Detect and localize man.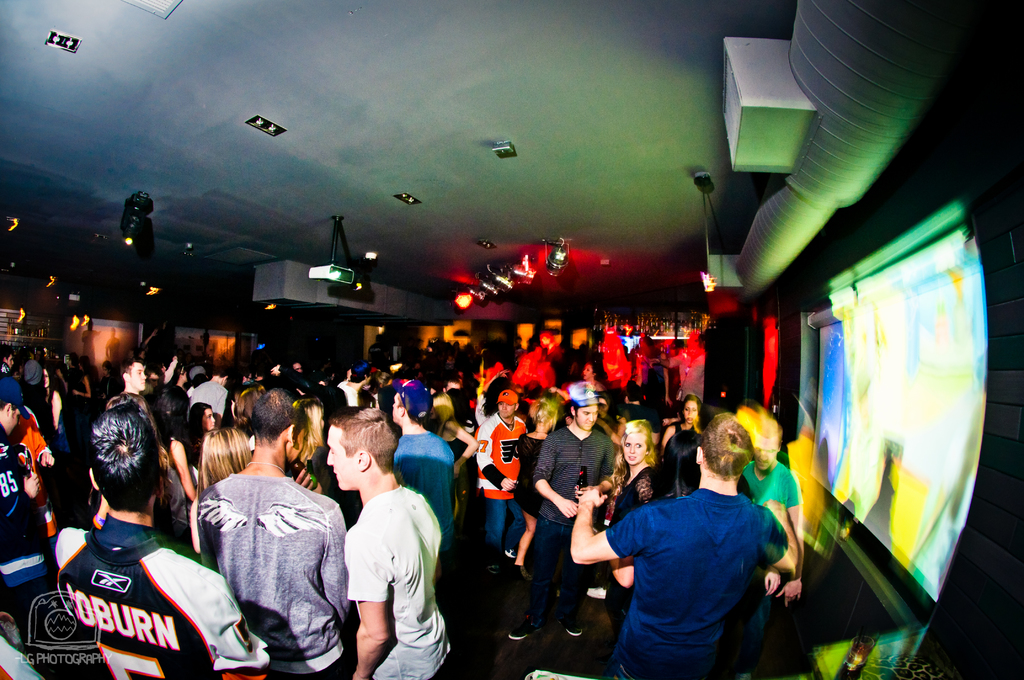
Localized at pyautogui.locateOnScreen(194, 384, 340, 679).
